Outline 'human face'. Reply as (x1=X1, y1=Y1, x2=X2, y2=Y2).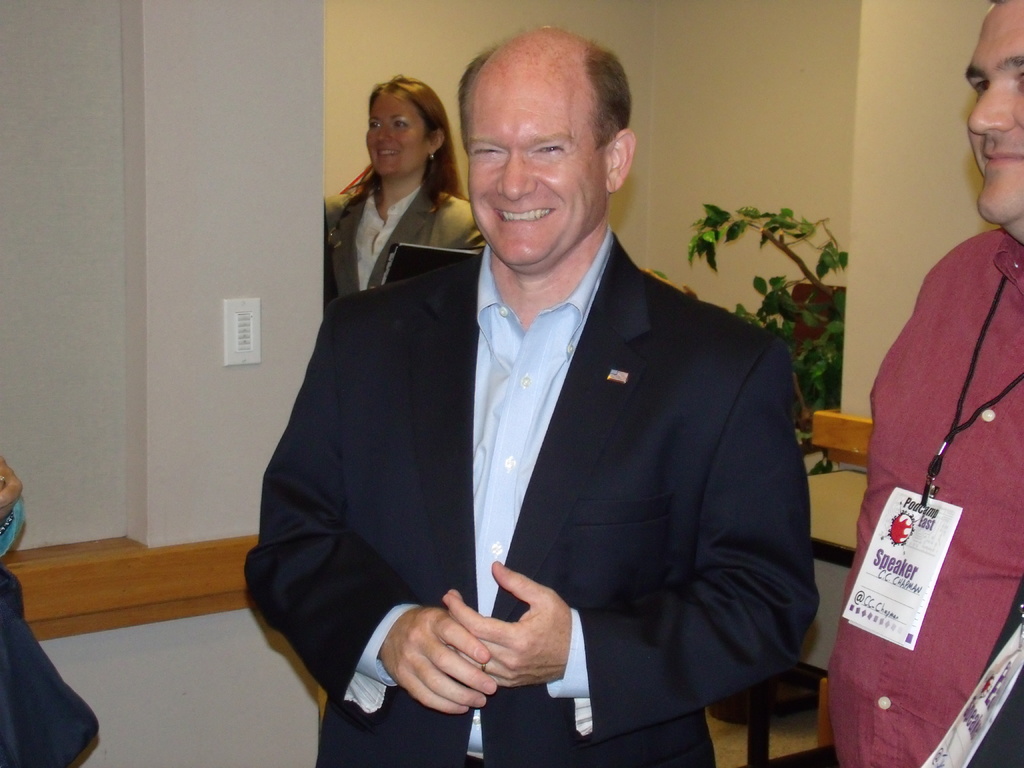
(x1=362, y1=96, x2=429, y2=178).
